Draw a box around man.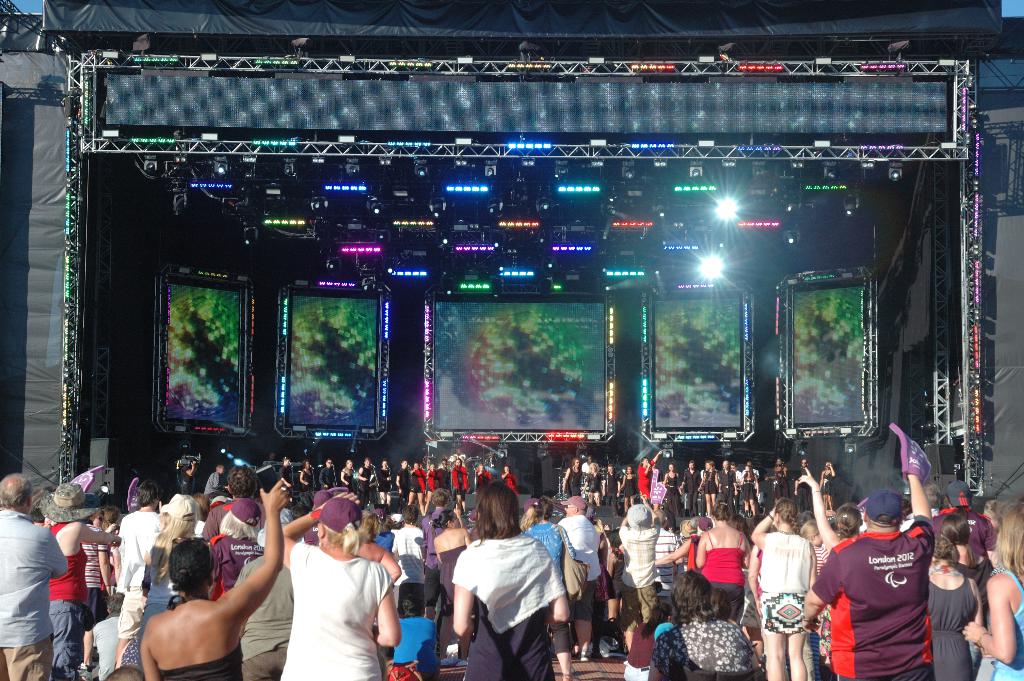
l=649, t=510, r=678, b=605.
